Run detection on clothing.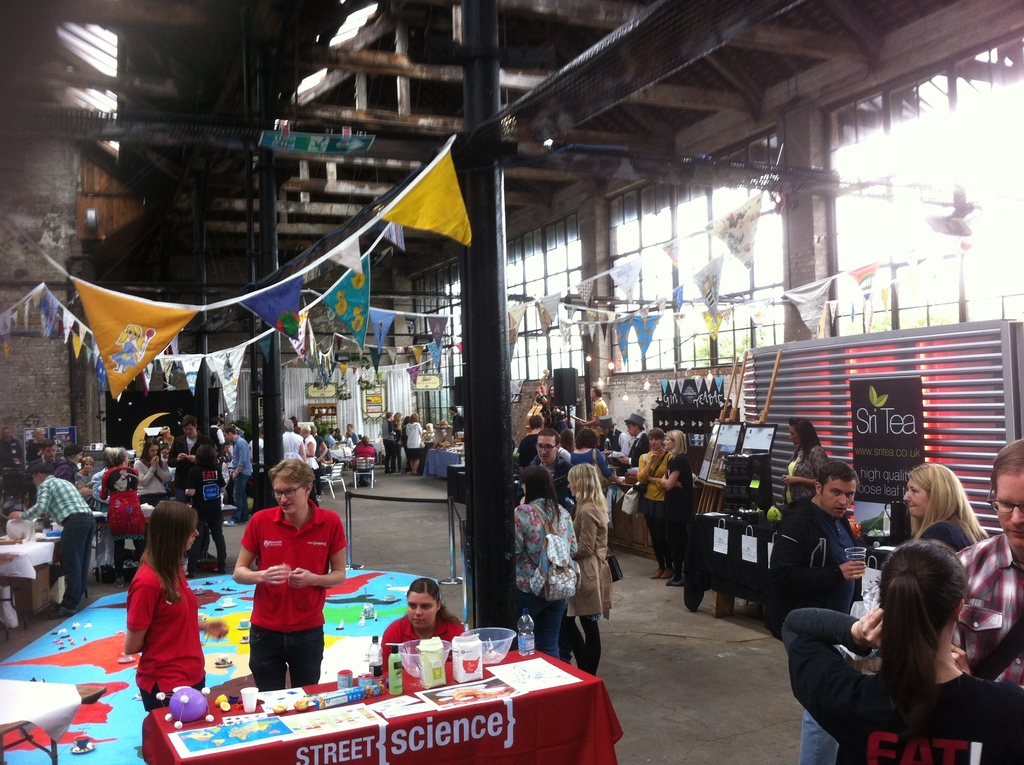
Result: <box>406,415,427,456</box>.
